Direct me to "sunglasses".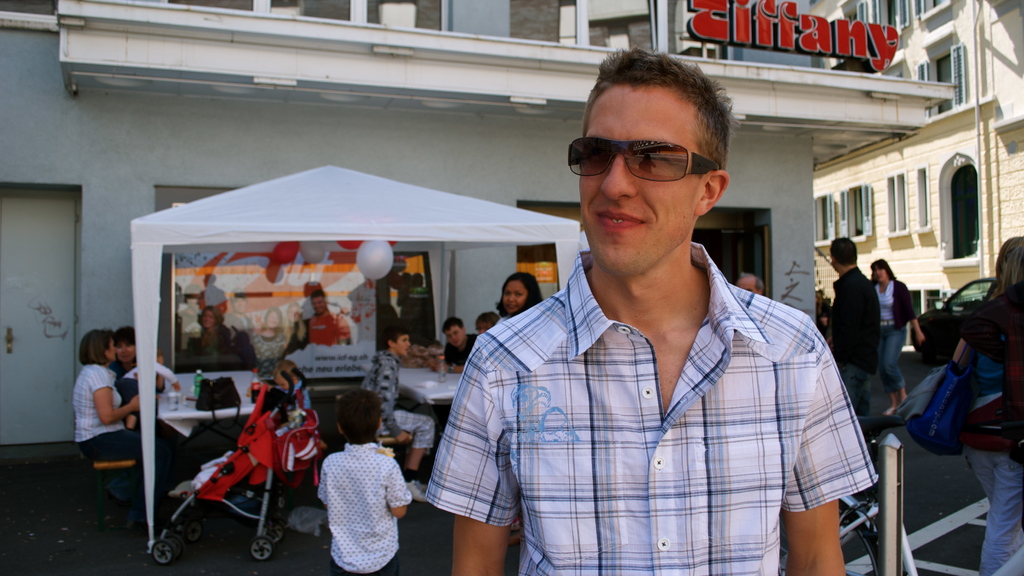
Direction: rect(565, 140, 721, 183).
